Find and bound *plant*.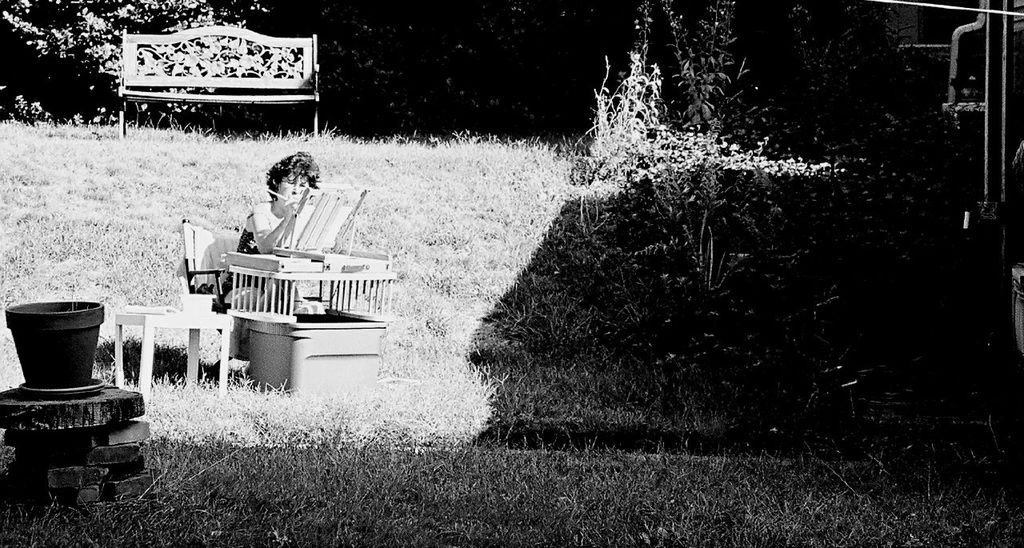
Bound: bbox(584, 44, 696, 171).
